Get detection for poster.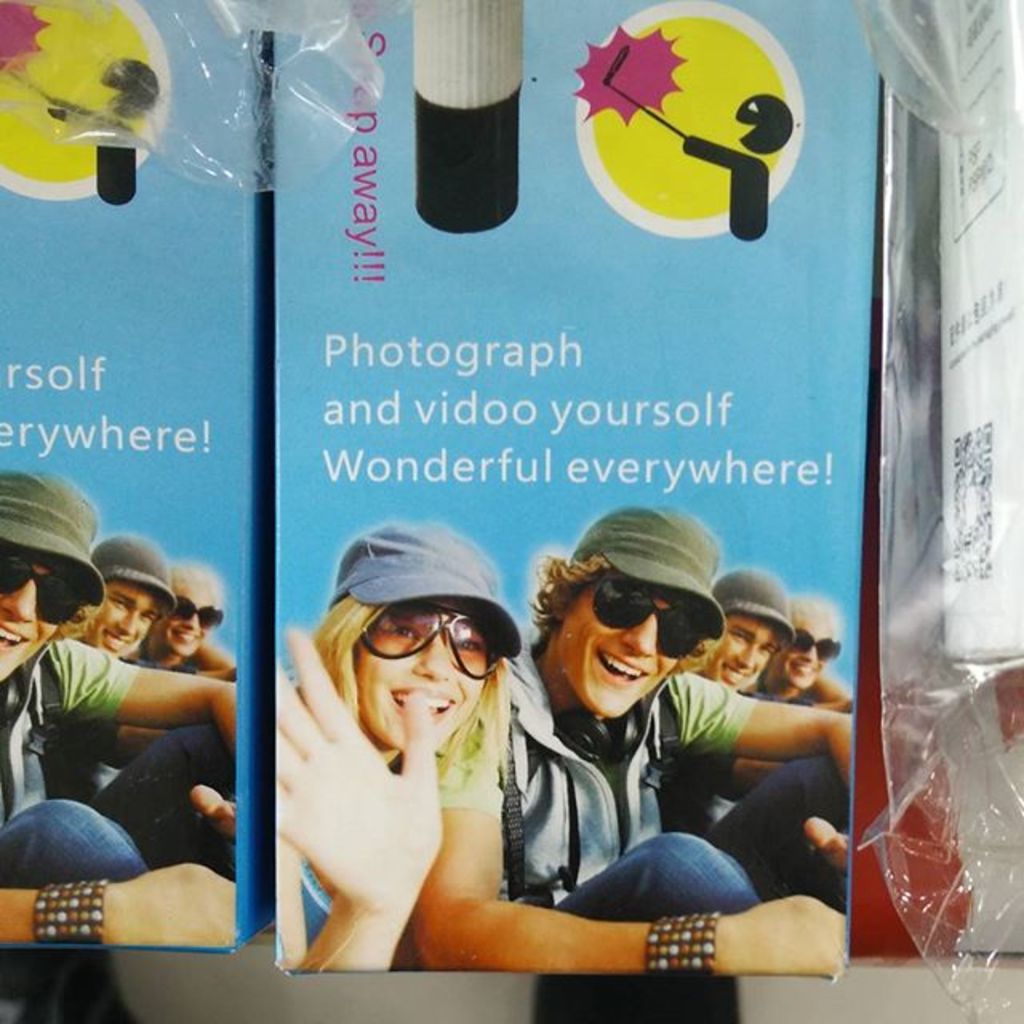
Detection: [270, 0, 880, 974].
